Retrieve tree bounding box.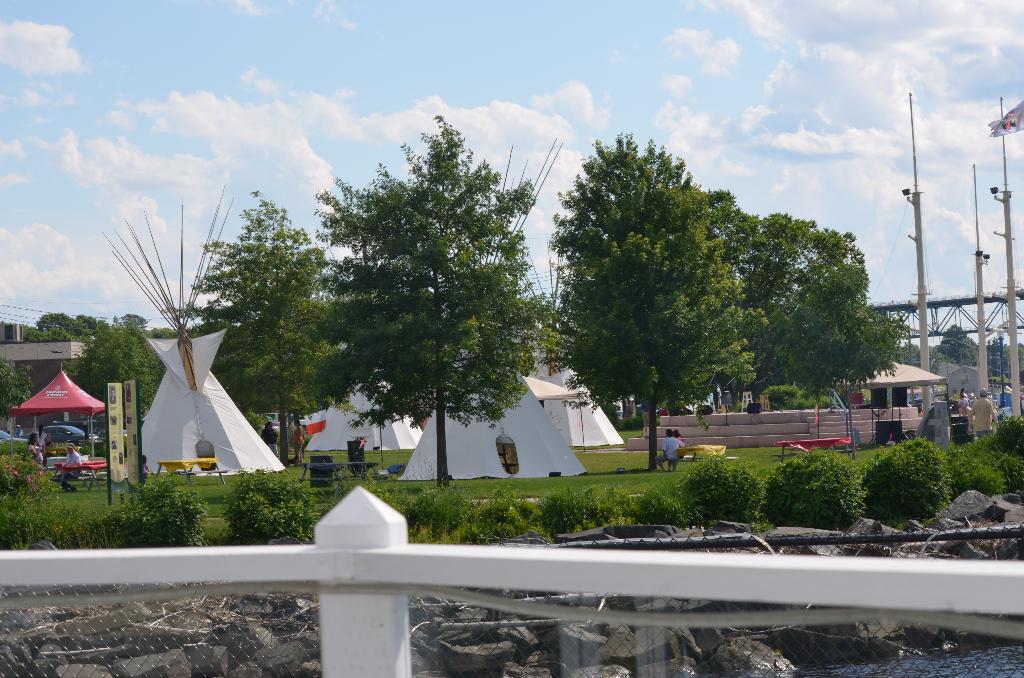
Bounding box: [197, 177, 349, 486].
